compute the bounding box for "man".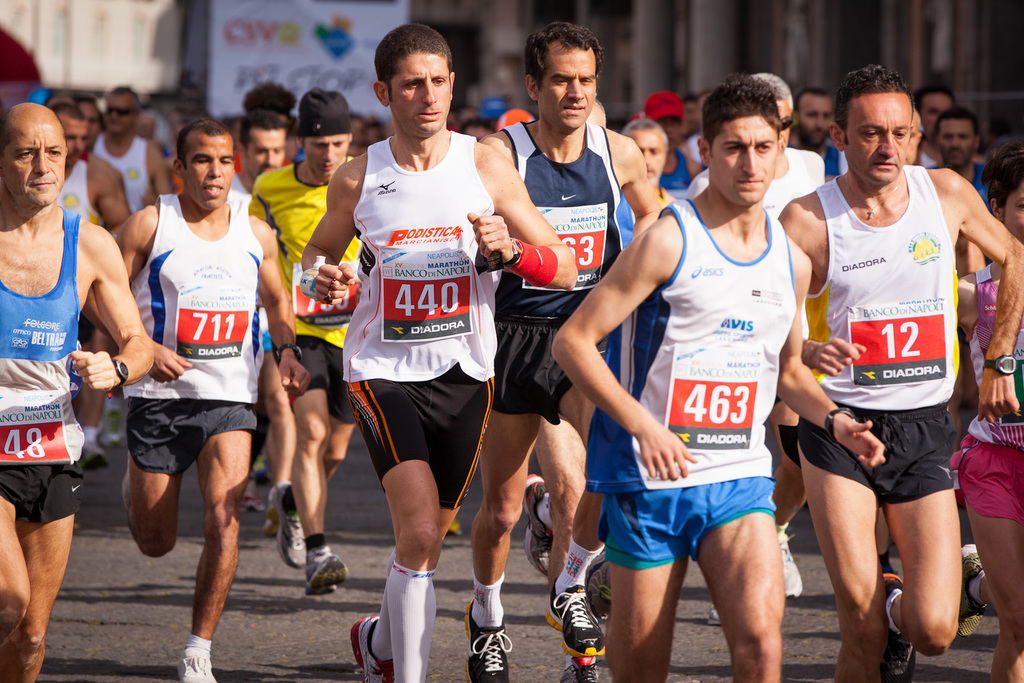
[551, 73, 884, 681].
